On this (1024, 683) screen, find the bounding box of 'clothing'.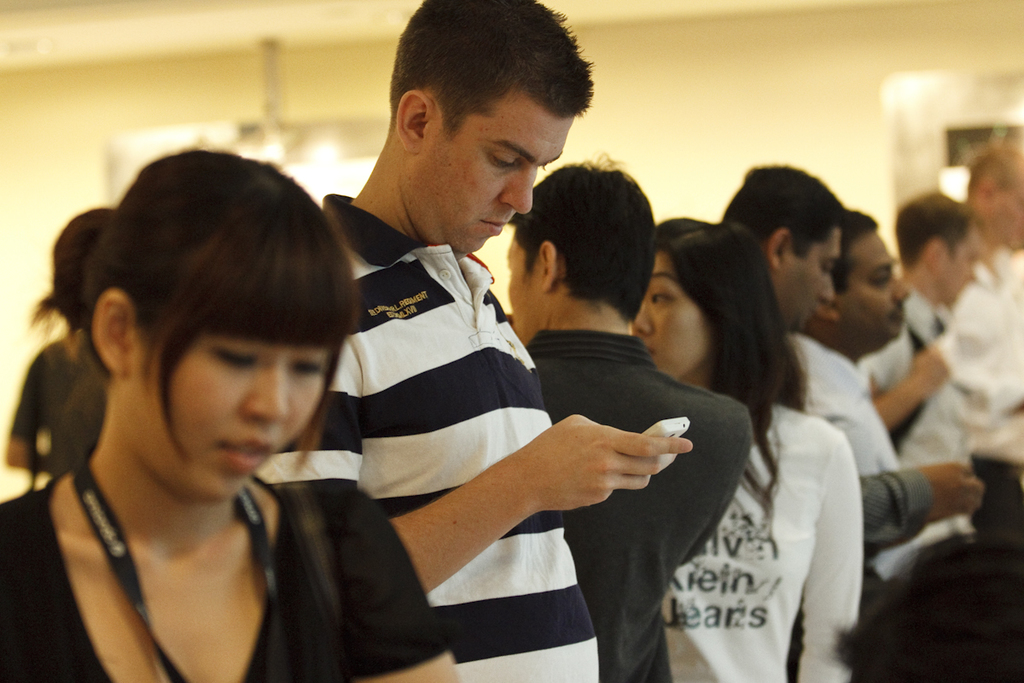
Bounding box: l=660, t=398, r=864, b=682.
